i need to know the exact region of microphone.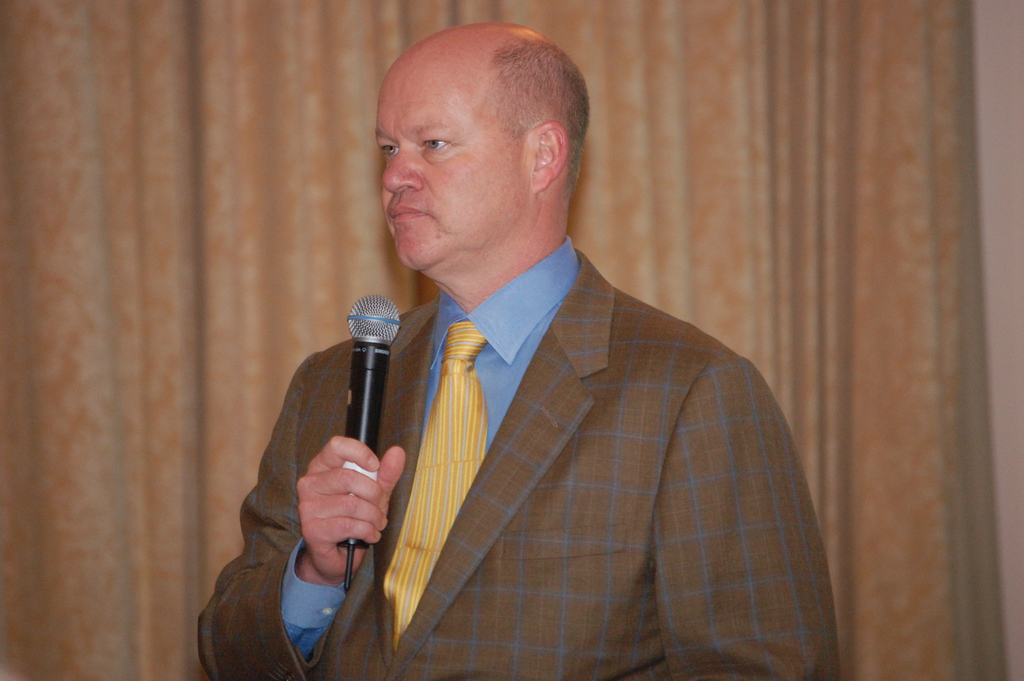
Region: detection(278, 311, 422, 578).
